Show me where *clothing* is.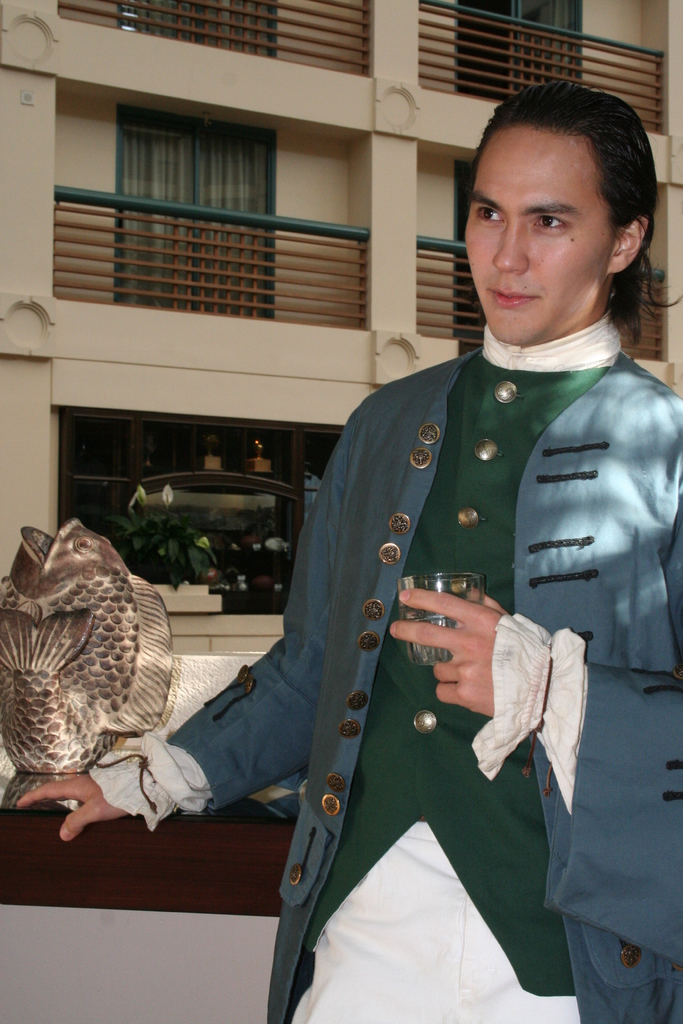
*clothing* is at crop(165, 278, 638, 998).
